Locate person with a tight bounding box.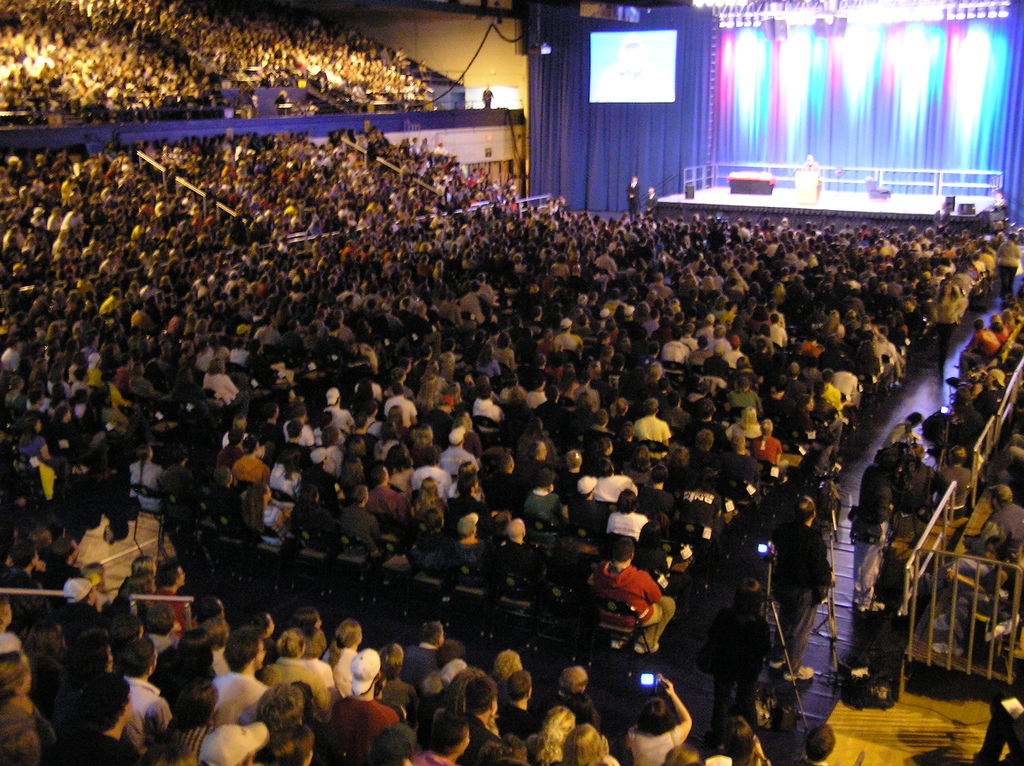
detection(72, 578, 106, 624).
